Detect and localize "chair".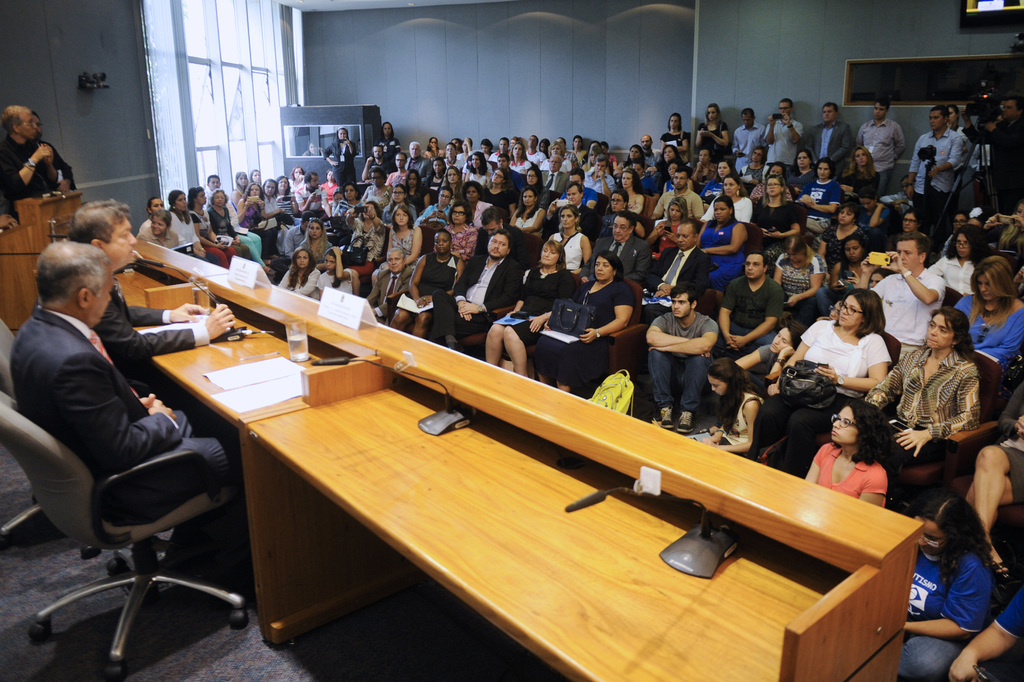
Localized at rect(0, 314, 101, 563).
